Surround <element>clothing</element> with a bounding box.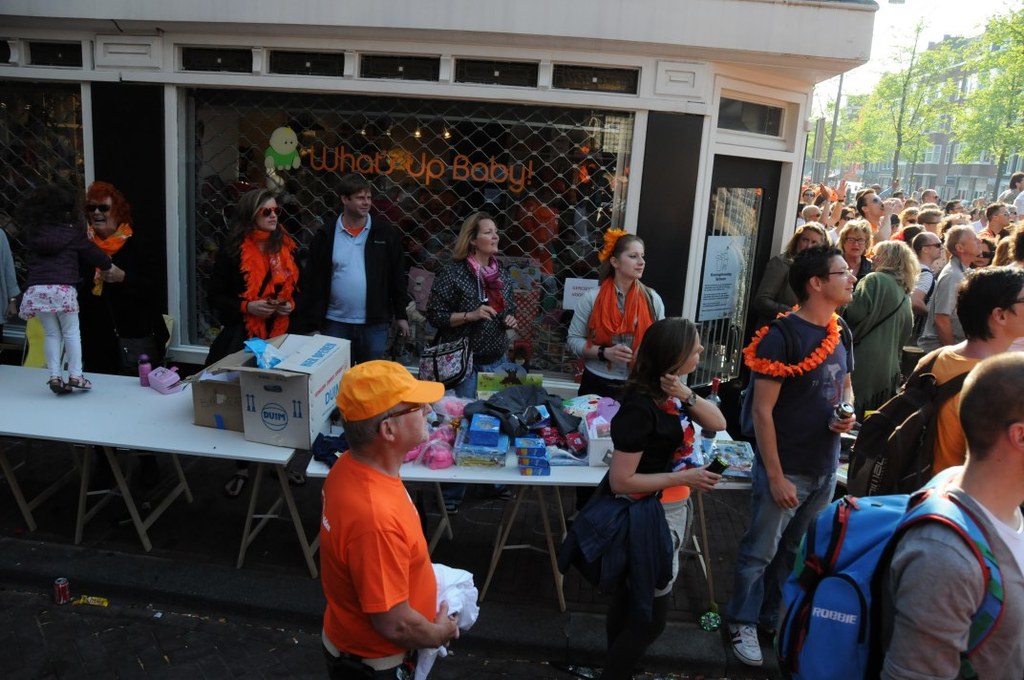
Rect(749, 308, 857, 623).
